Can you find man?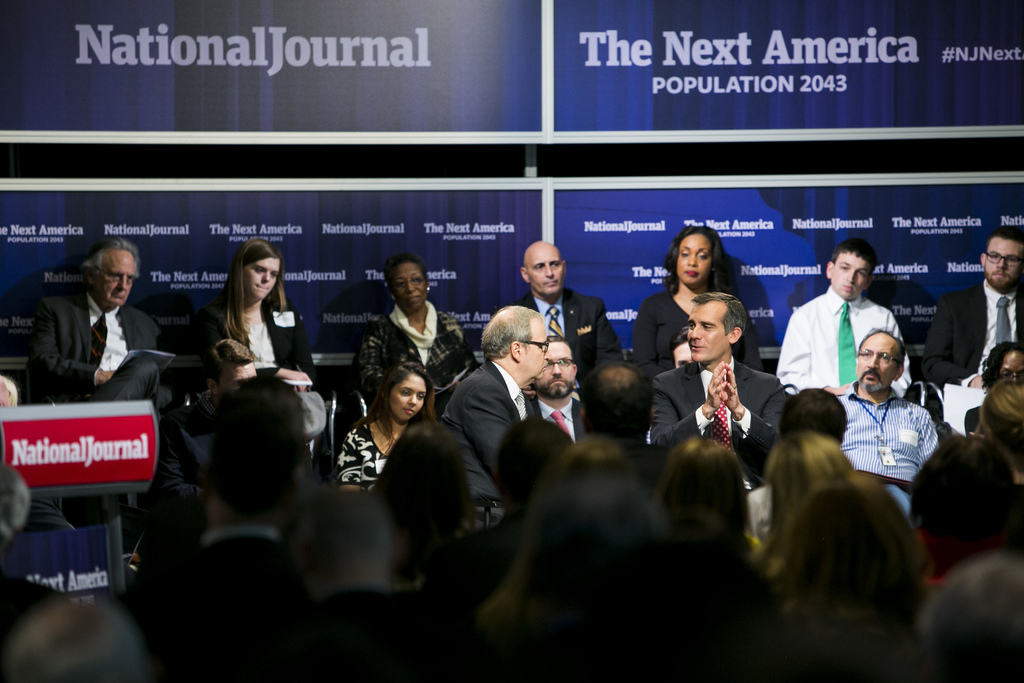
Yes, bounding box: 650/291/797/534.
